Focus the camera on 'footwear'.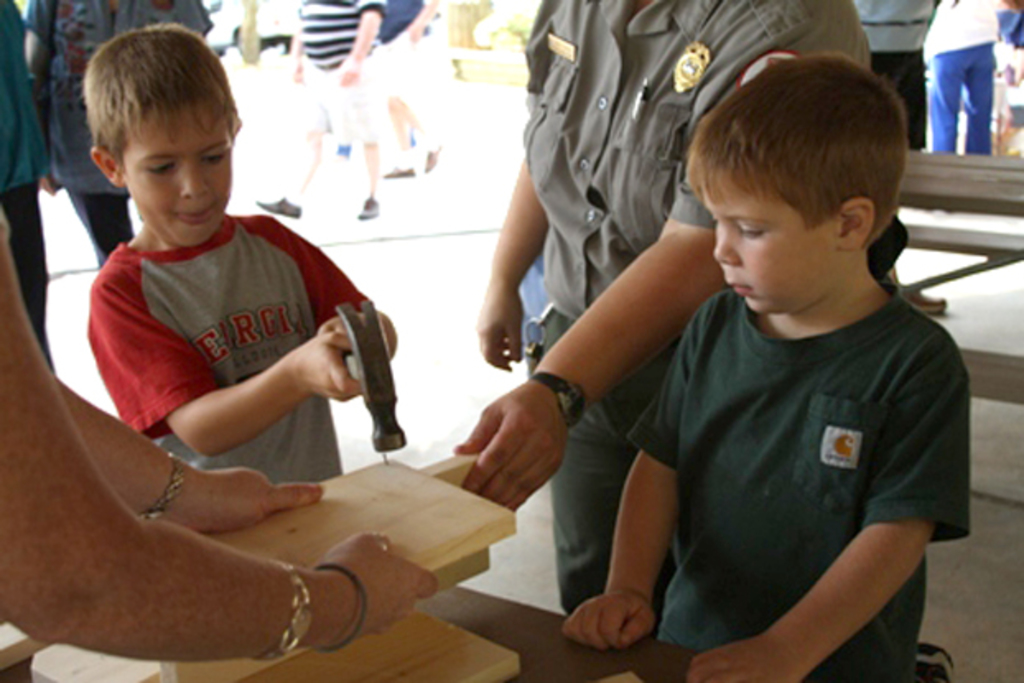
Focus region: locate(354, 194, 379, 222).
